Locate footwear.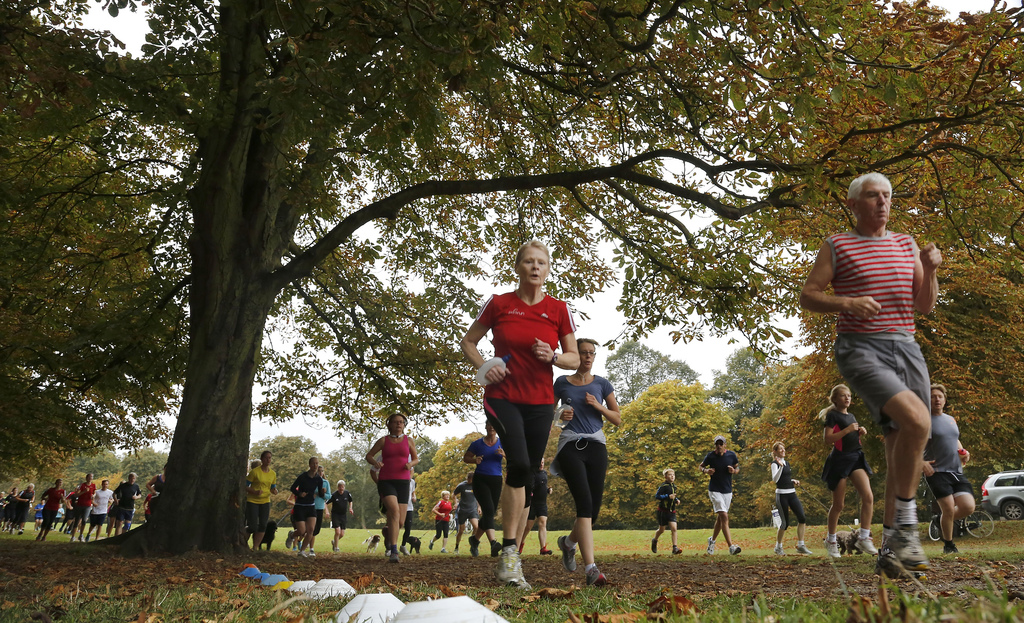
Bounding box: <box>469,536,484,557</box>.
